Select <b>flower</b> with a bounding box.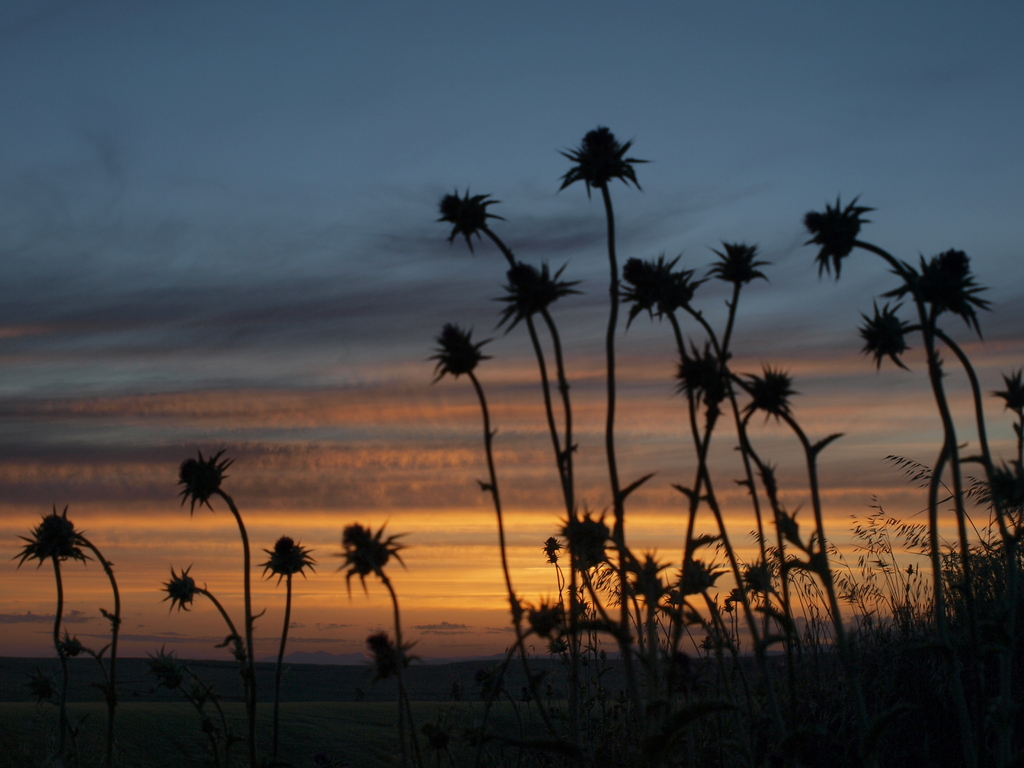
left=805, top=190, right=876, bottom=284.
